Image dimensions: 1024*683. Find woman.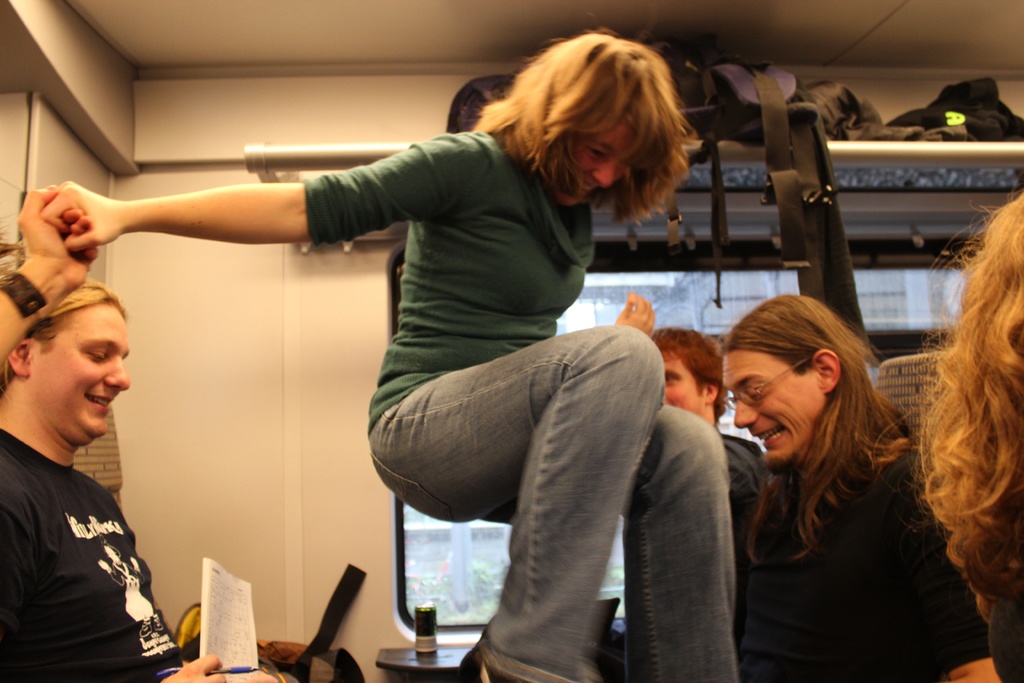
left=717, top=295, right=1009, bottom=680.
